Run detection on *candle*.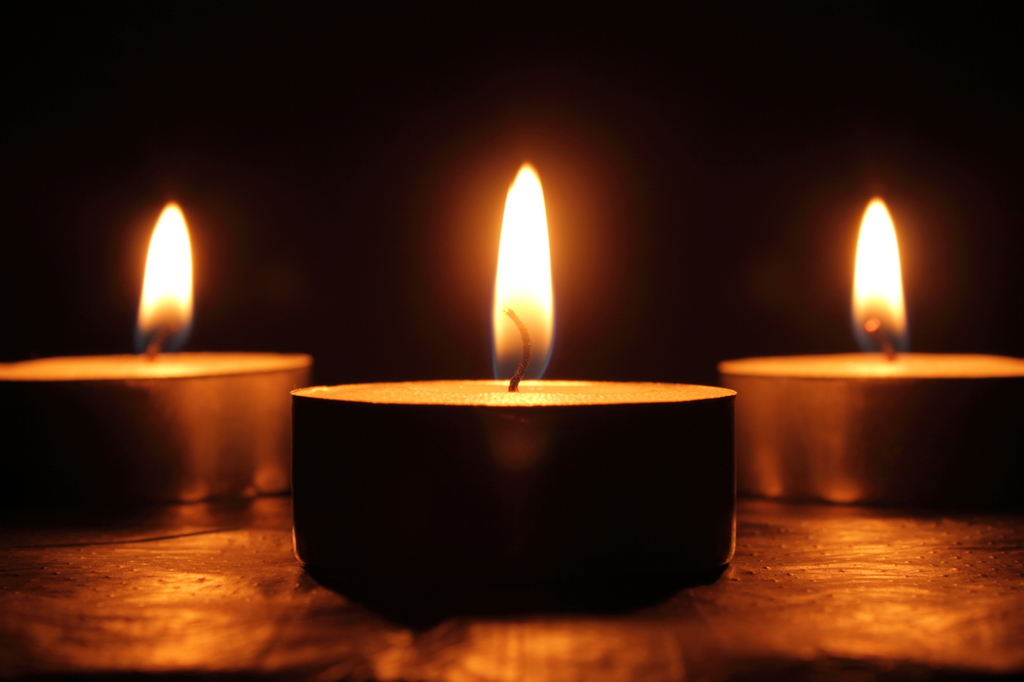
Result: x1=290 y1=157 x2=734 y2=622.
